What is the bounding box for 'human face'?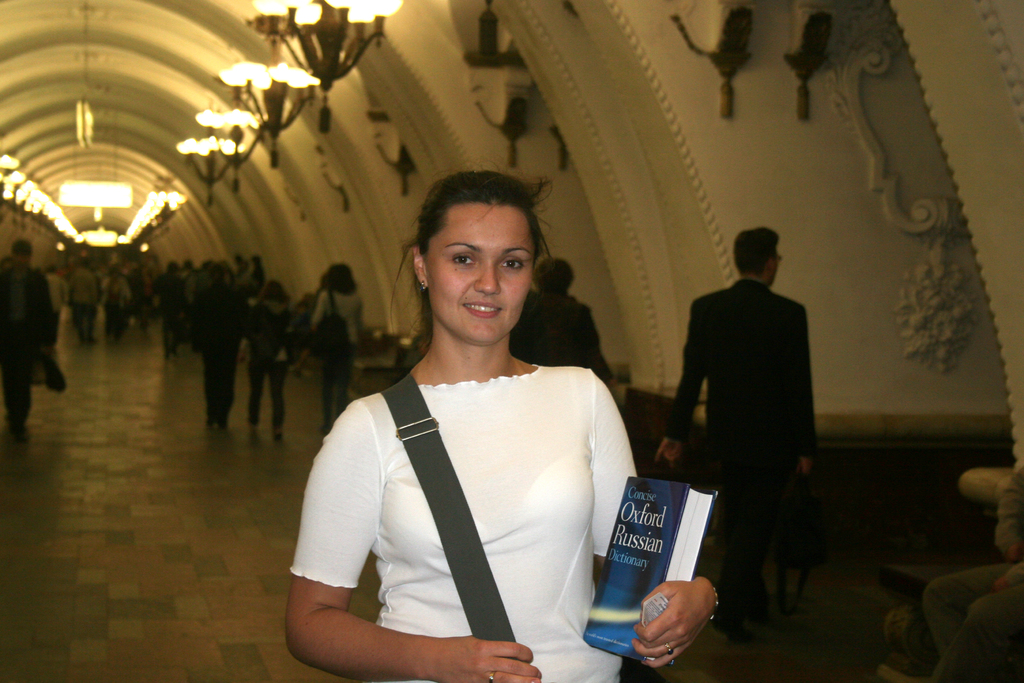
detection(426, 205, 532, 342).
